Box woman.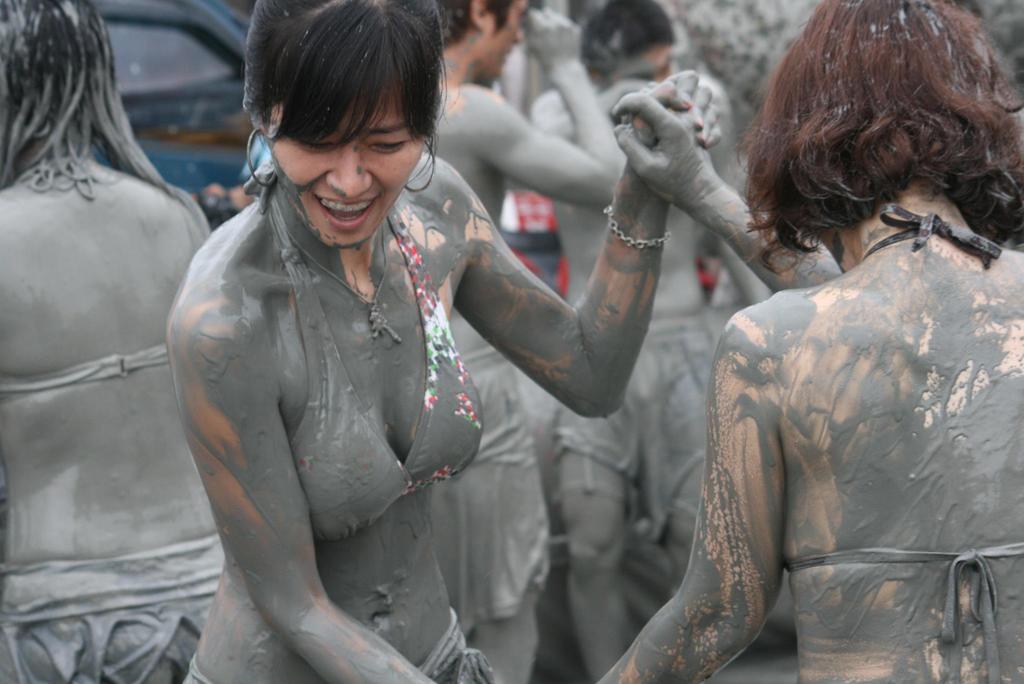
[left=168, top=0, right=723, bottom=683].
